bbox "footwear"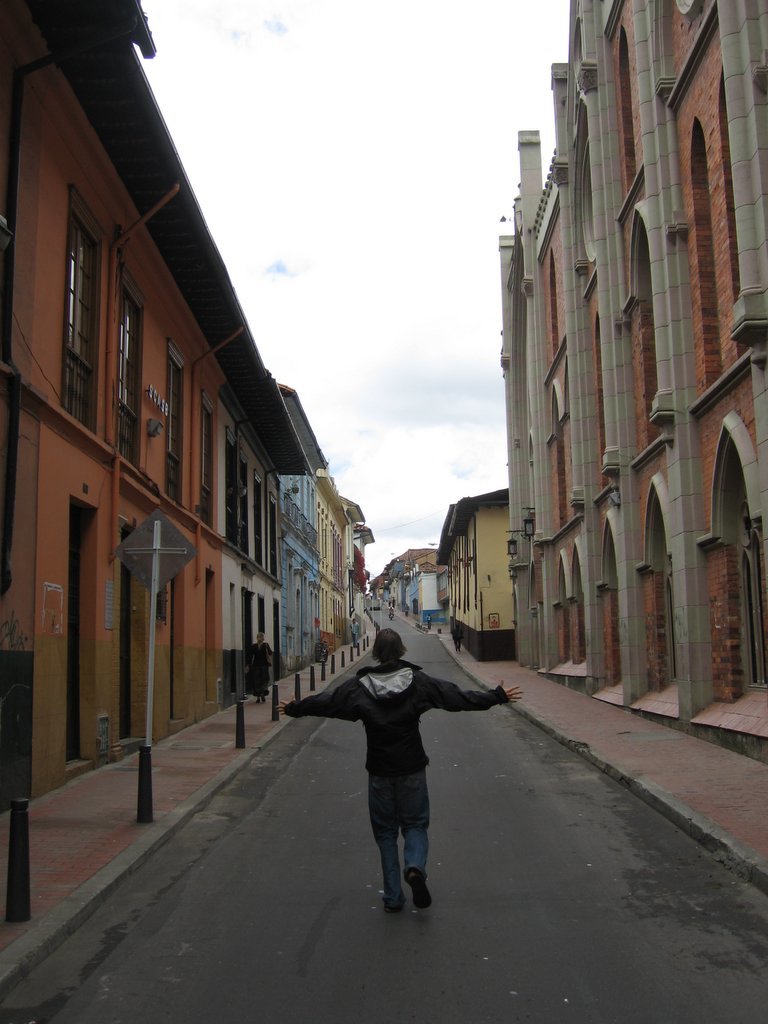
385:899:399:915
